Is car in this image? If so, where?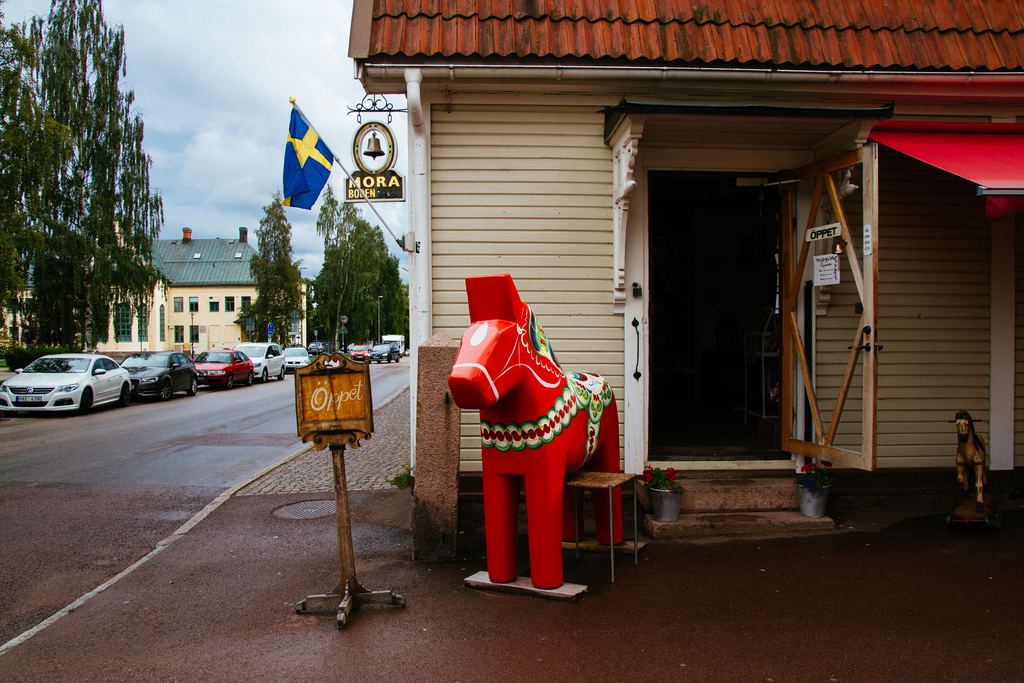
Yes, at crop(284, 352, 316, 375).
